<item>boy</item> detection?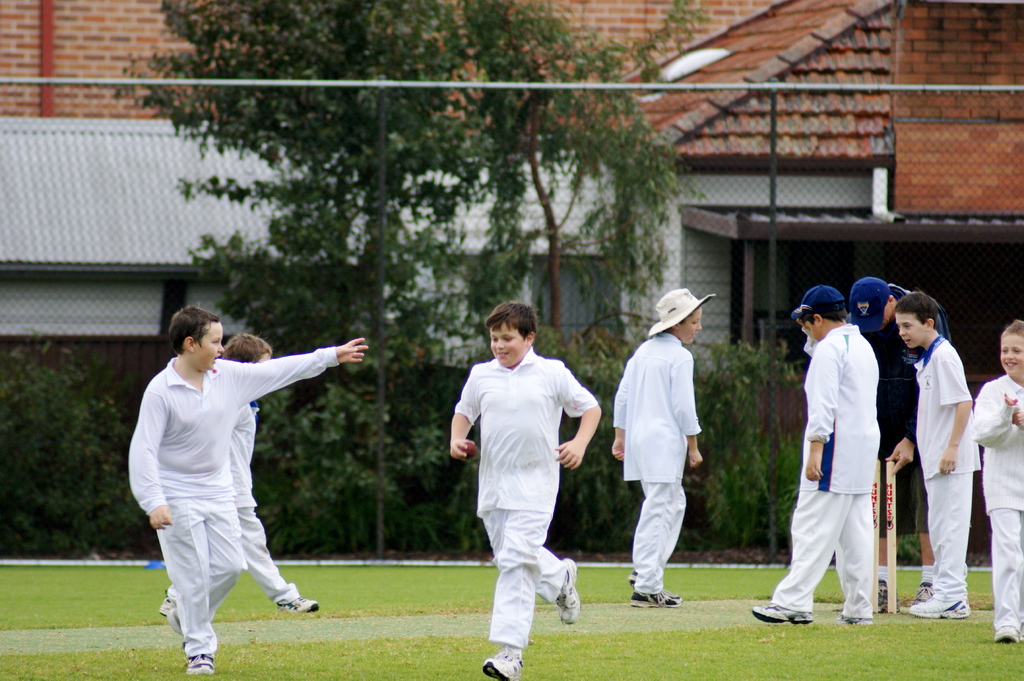
region(751, 284, 882, 626)
